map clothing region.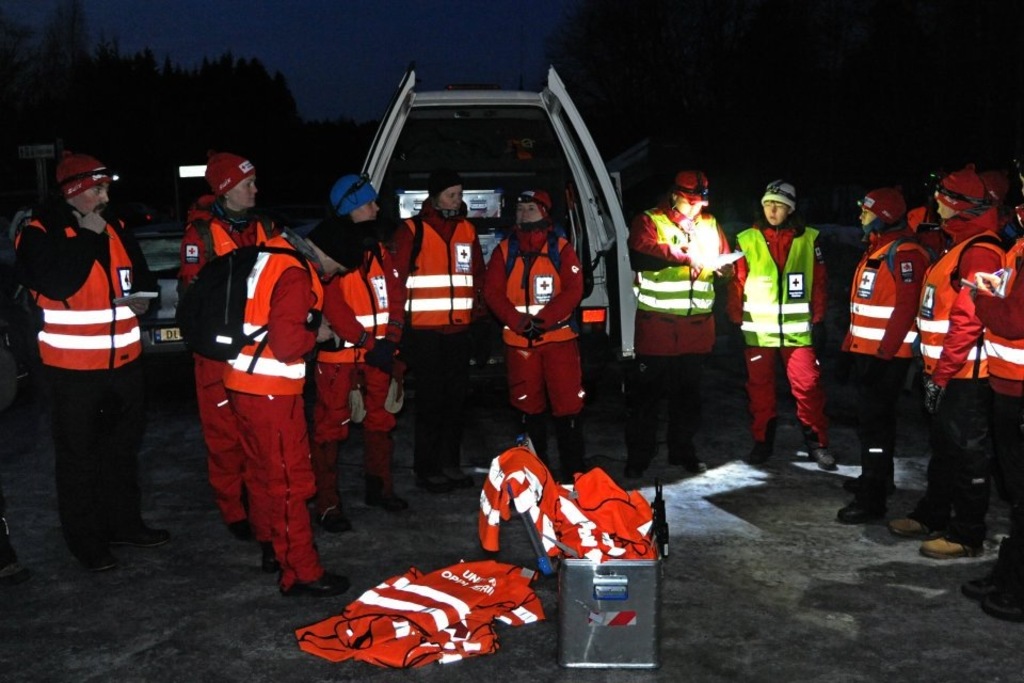
Mapped to bbox(10, 159, 166, 552).
